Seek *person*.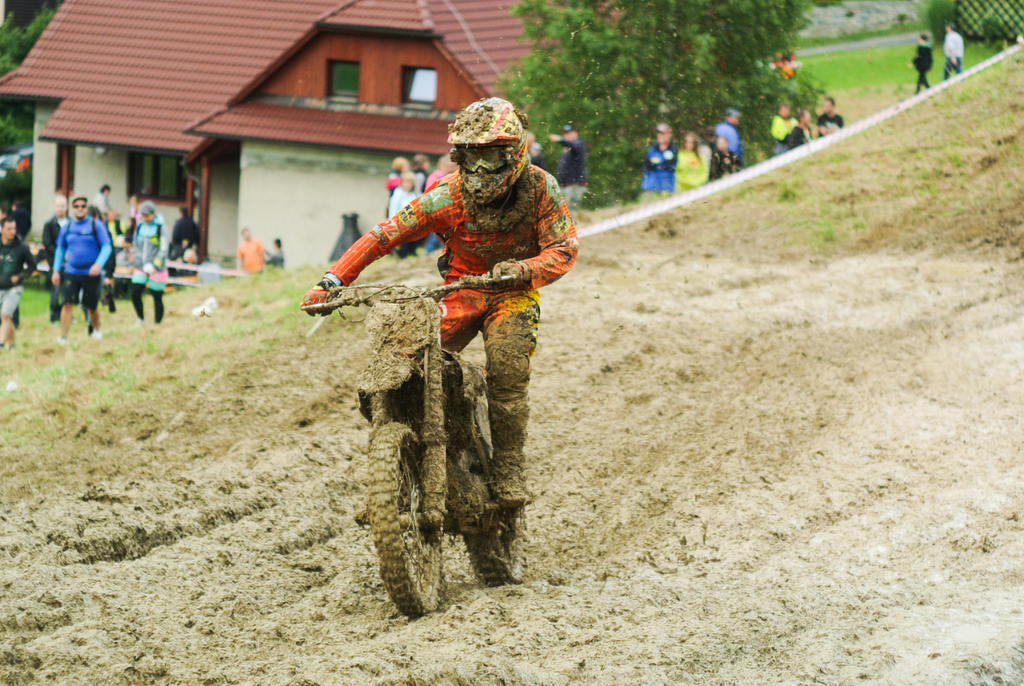
crop(940, 21, 964, 81).
